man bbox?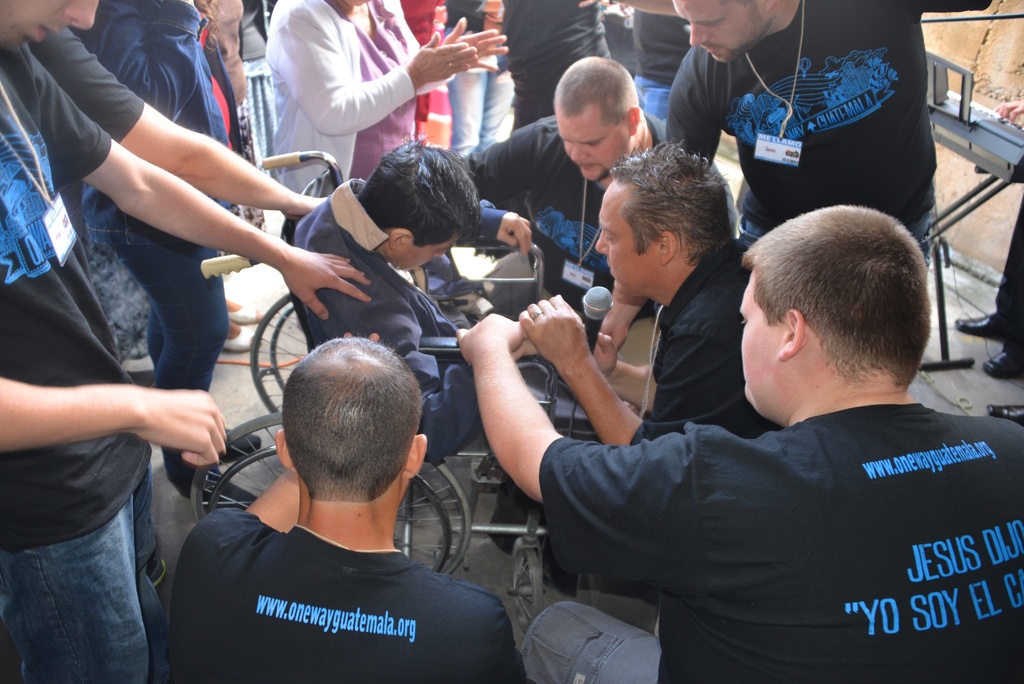
{"left": 458, "top": 54, "right": 737, "bottom": 346}
